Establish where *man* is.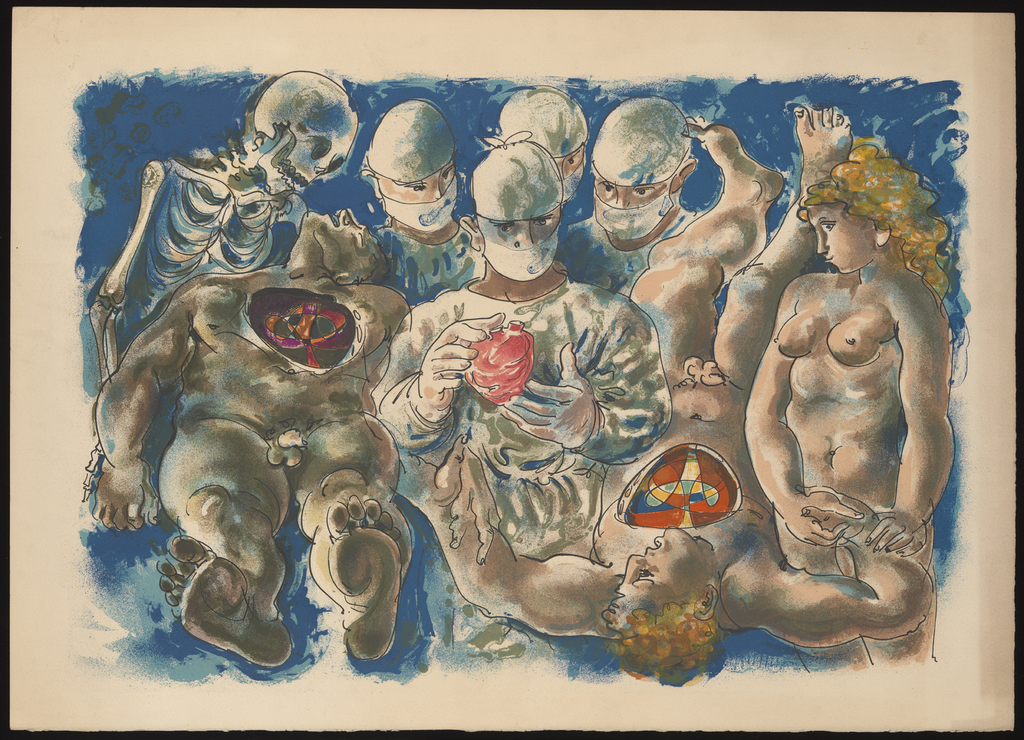
Established at <region>368, 136, 669, 554</region>.
